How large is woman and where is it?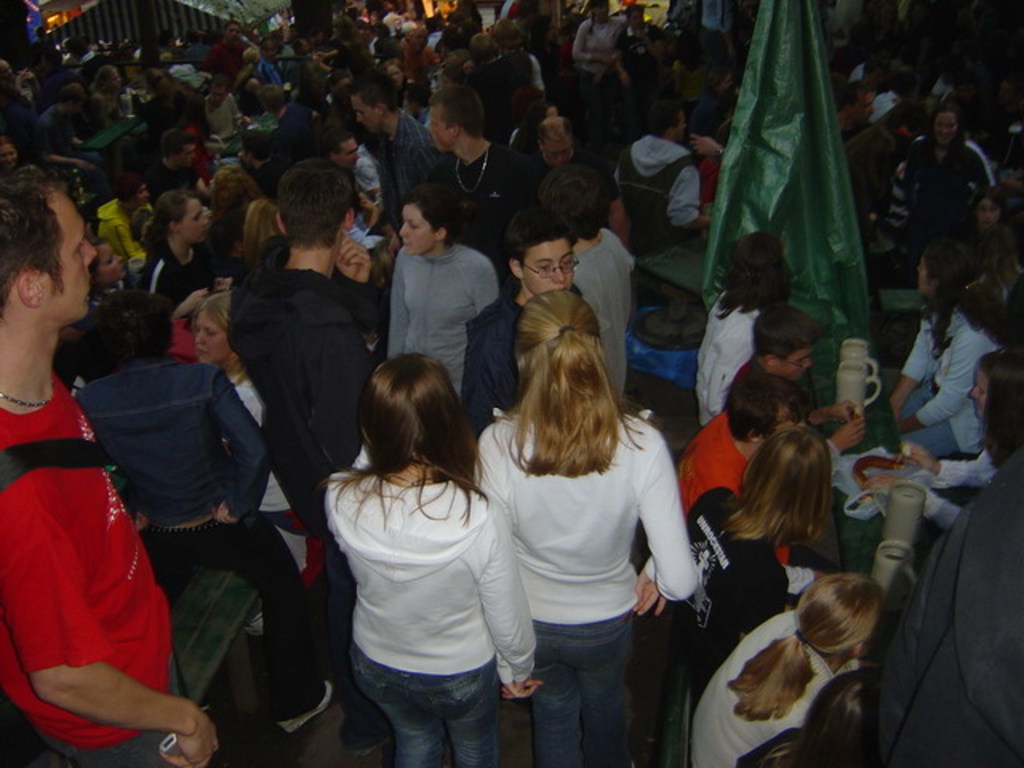
Bounding box: x1=976, y1=184, x2=1011, y2=245.
